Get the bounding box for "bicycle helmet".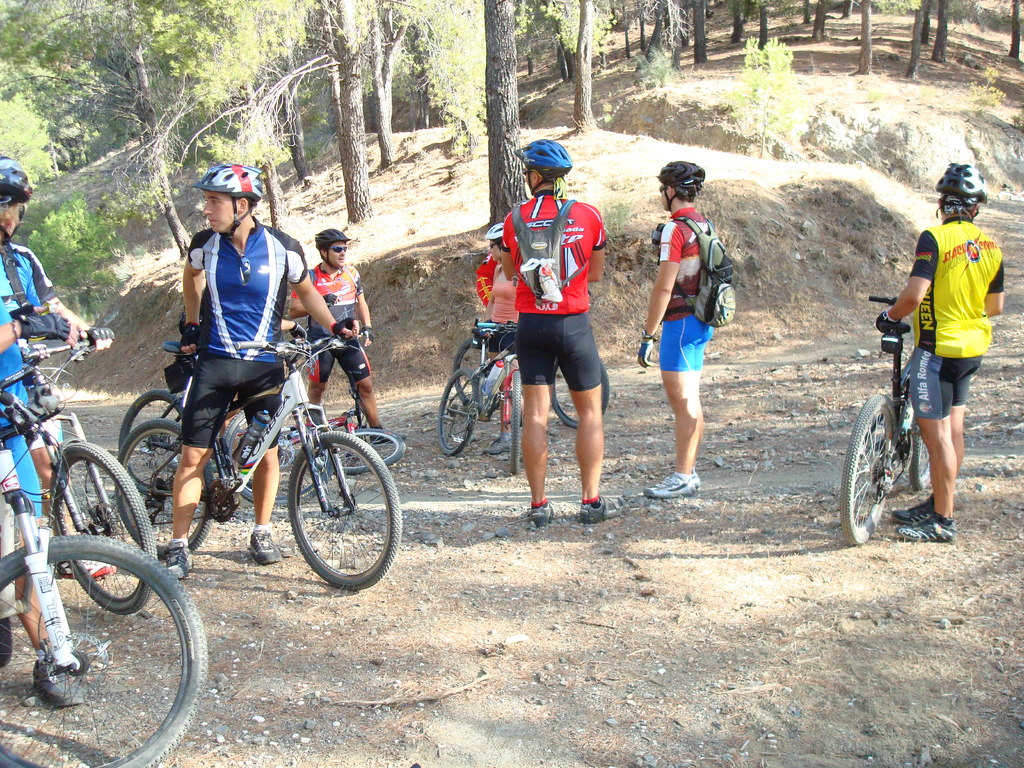
bbox=(319, 229, 343, 259).
